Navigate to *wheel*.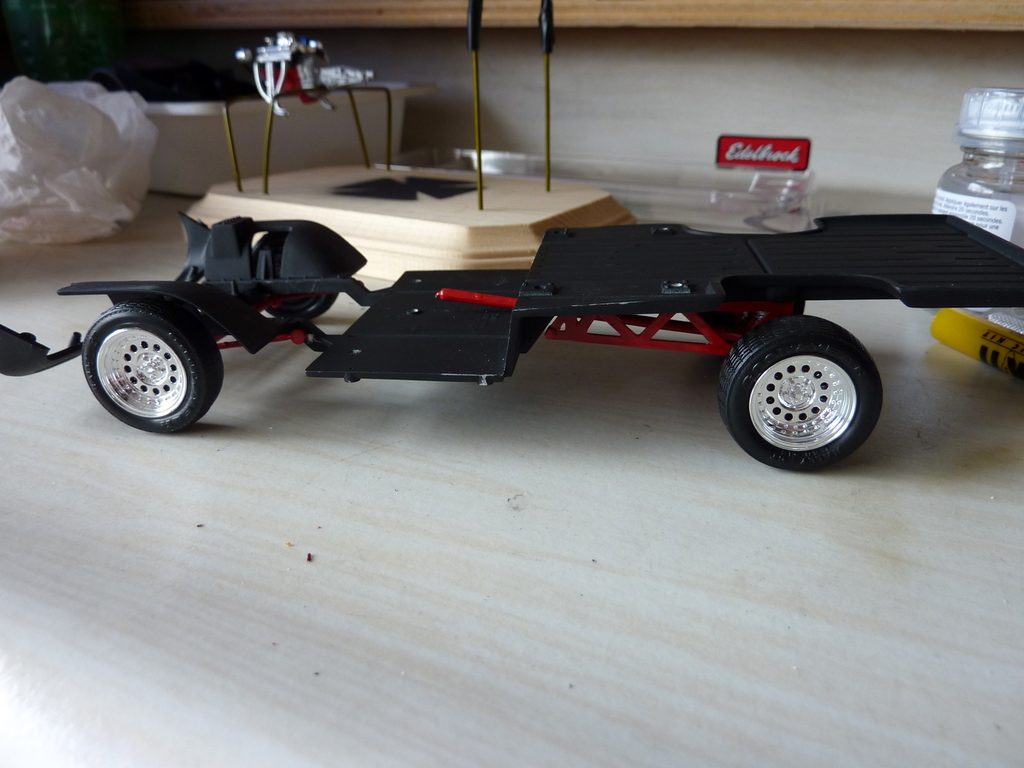
Navigation target: bbox=[725, 310, 893, 463].
